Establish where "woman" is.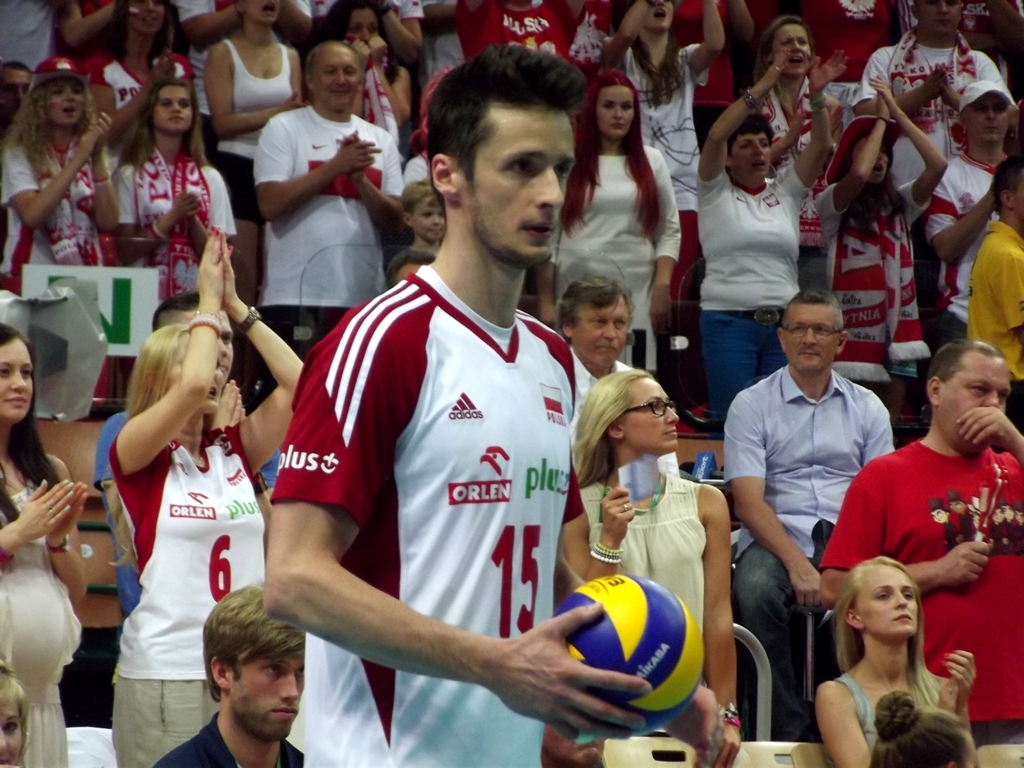
Established at {"left": 320, "top": 0, "right": 412, "bottom": 171}.
